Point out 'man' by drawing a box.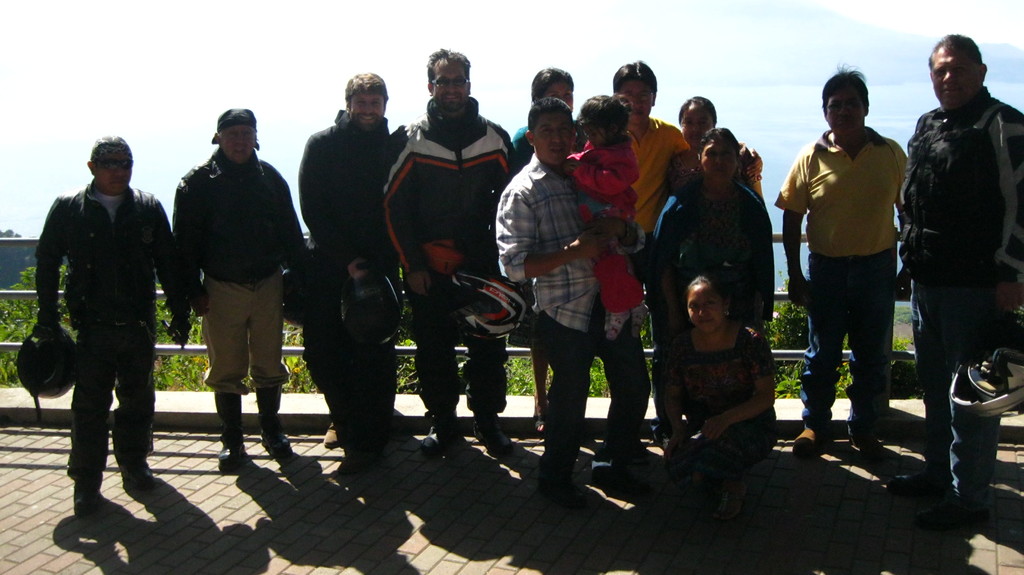
376,45,518,461.
